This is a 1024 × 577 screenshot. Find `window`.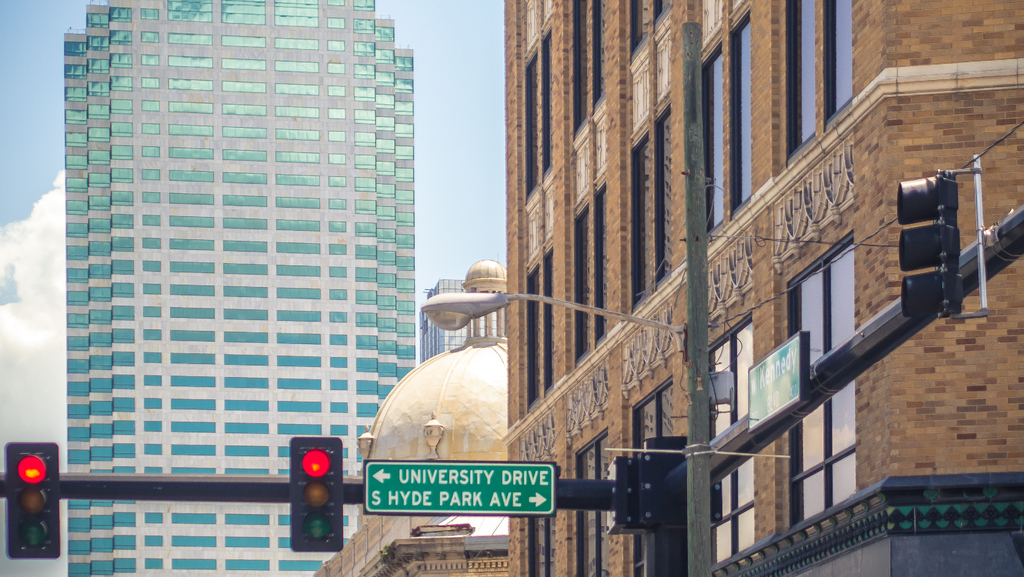
Bounding box: 655:107:671:282.
